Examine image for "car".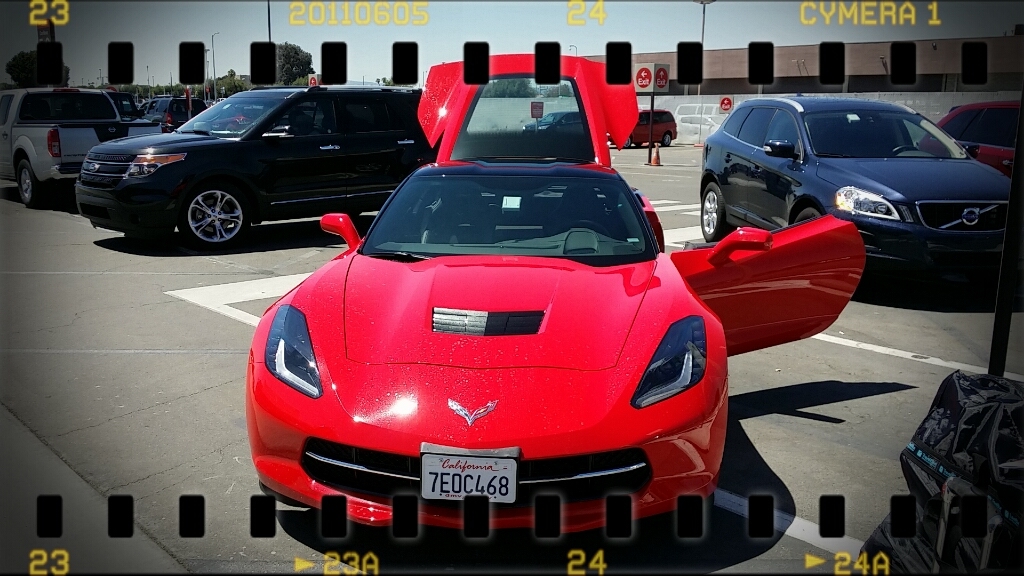
Examination result: 78:81:437:253.
